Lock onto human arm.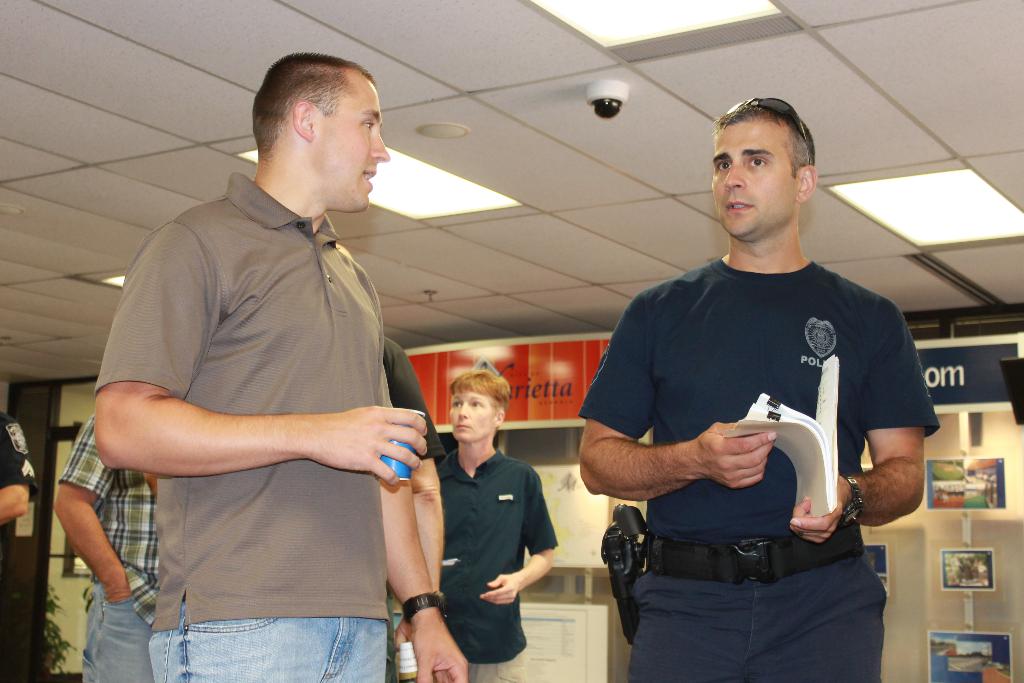
Locked: bbox=(373, 292, 467, 682).
